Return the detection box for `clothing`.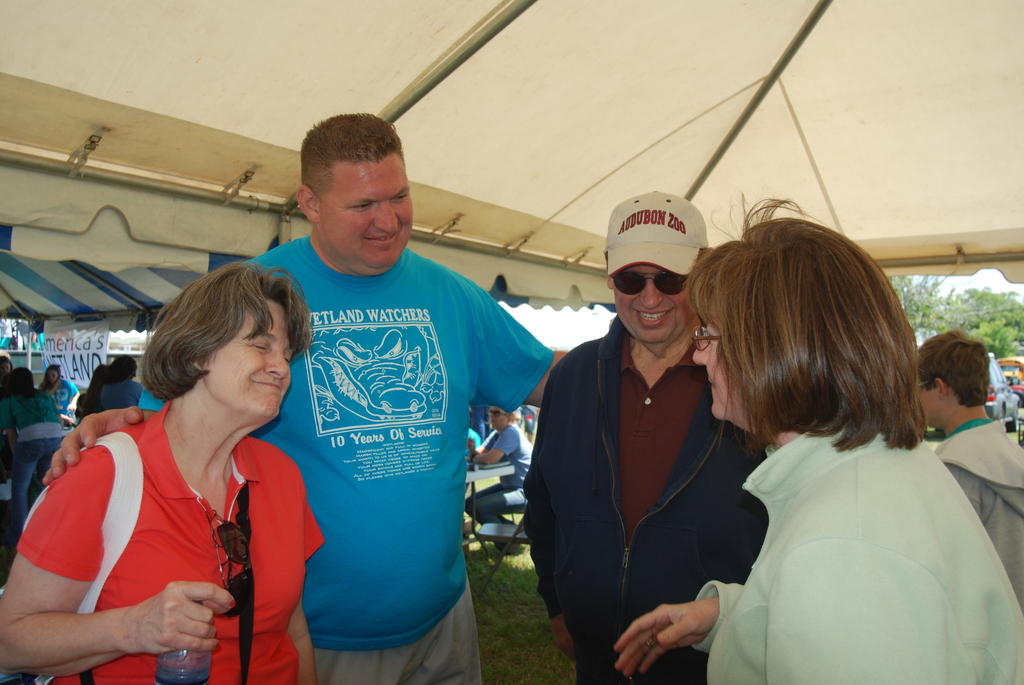
region(11, 427, 327, 684).
